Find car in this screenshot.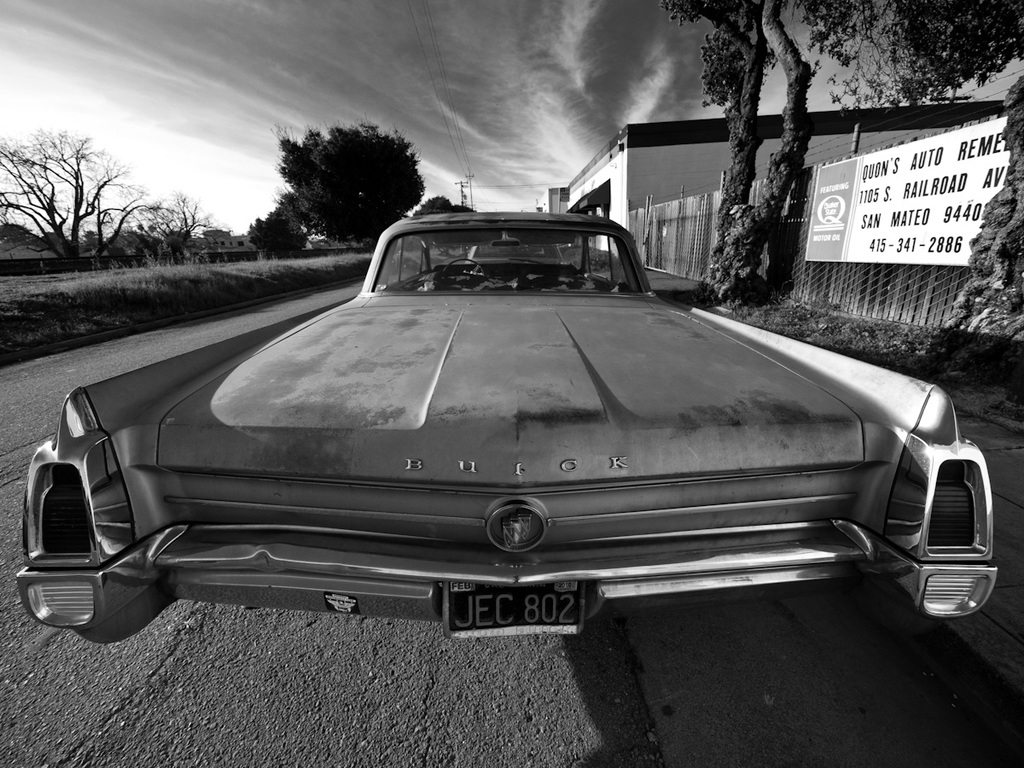
The bounding box for car is crop(16, 214, 1000, 643).
